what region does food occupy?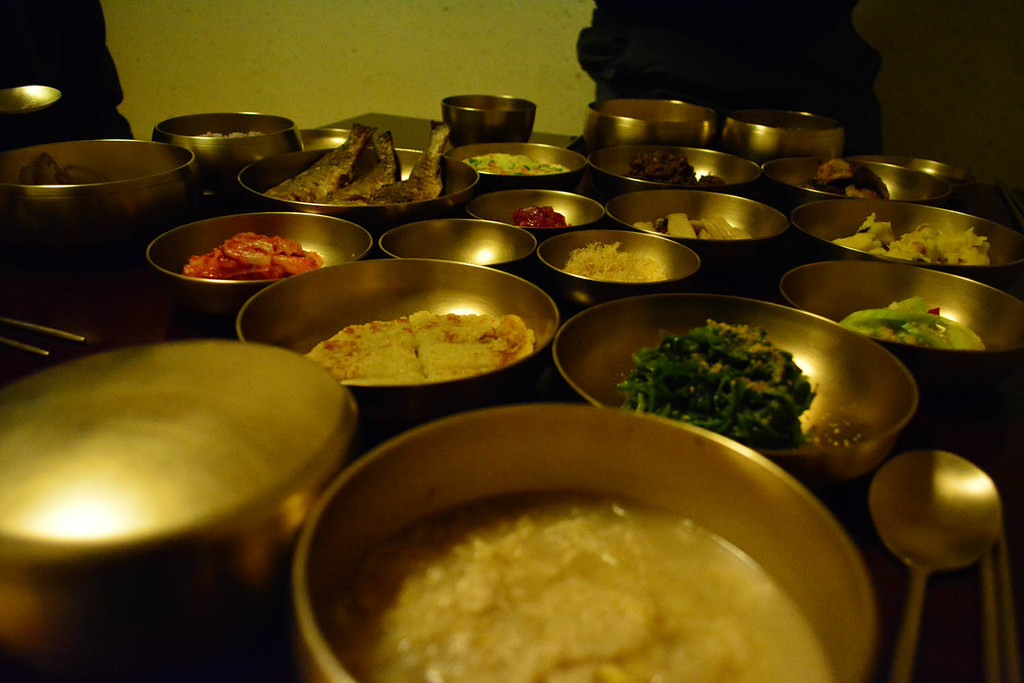
bbox=[836, 296, 987, 349].
